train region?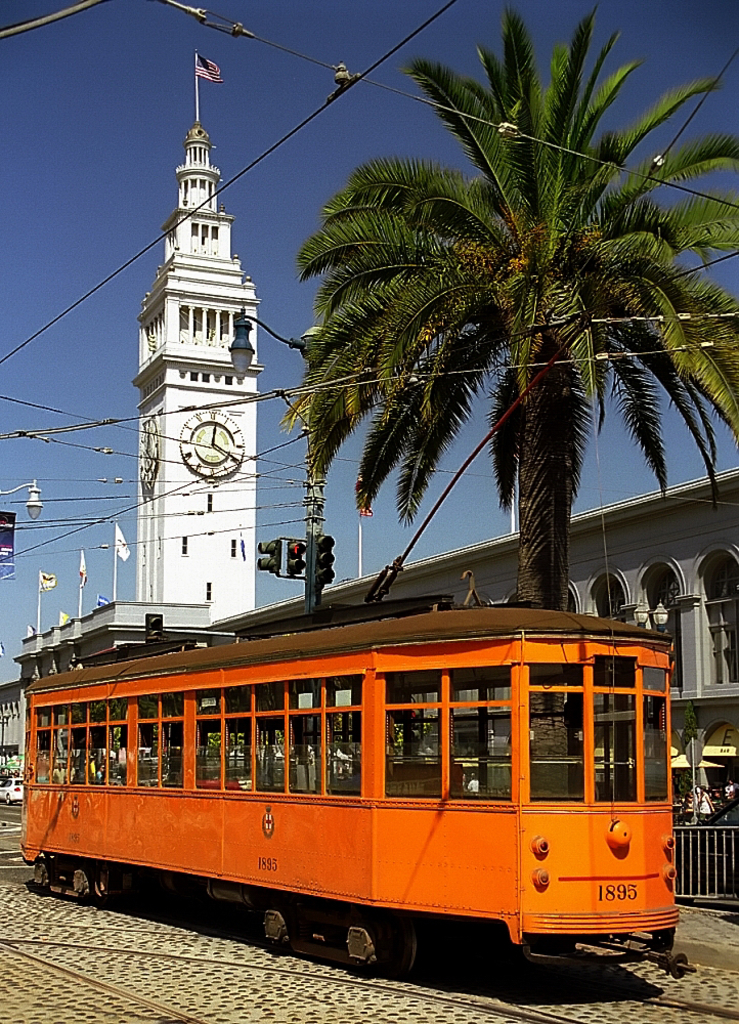
(21, 309, 694, 982)
